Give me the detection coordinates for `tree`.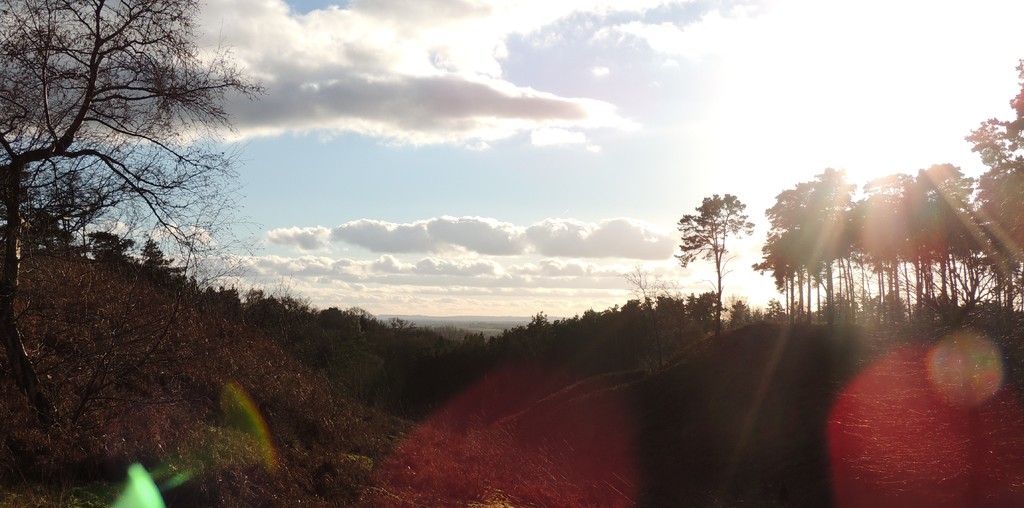
[676,174,768,312].
